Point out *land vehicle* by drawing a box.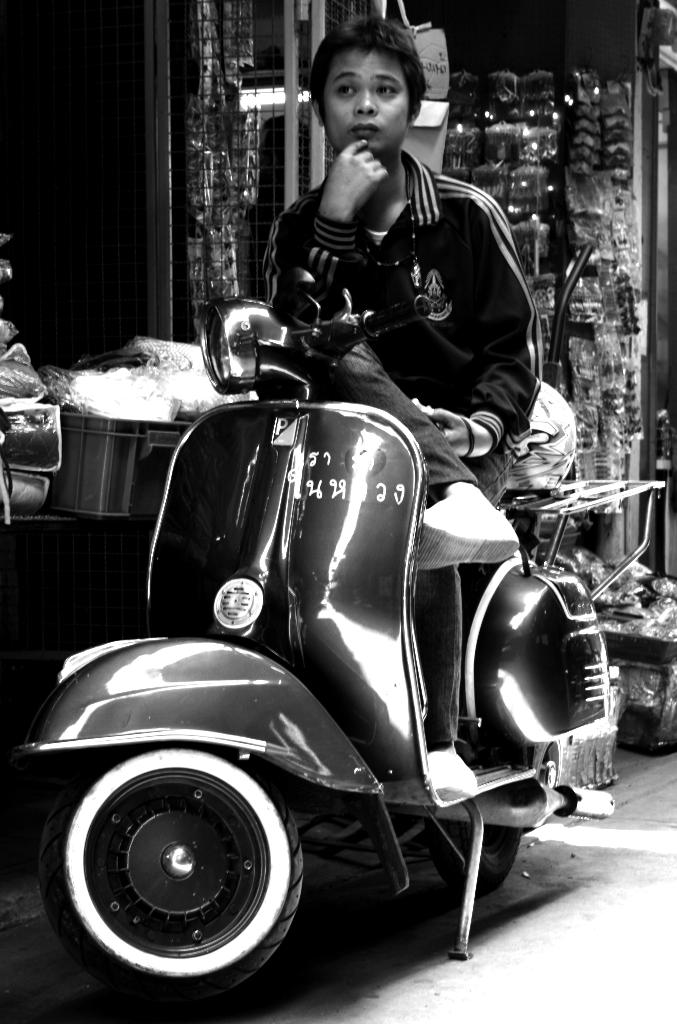
(left=9, top=267, right=667, bottom=996).
